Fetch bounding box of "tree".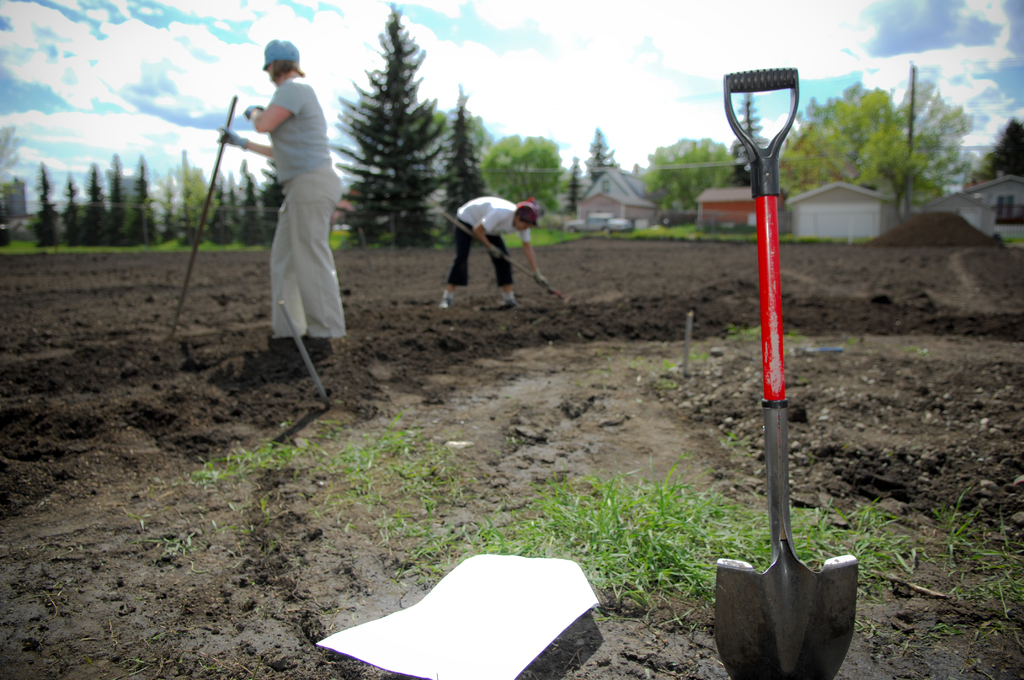
Bbox: bbox=[554, 160, 586, 230].
